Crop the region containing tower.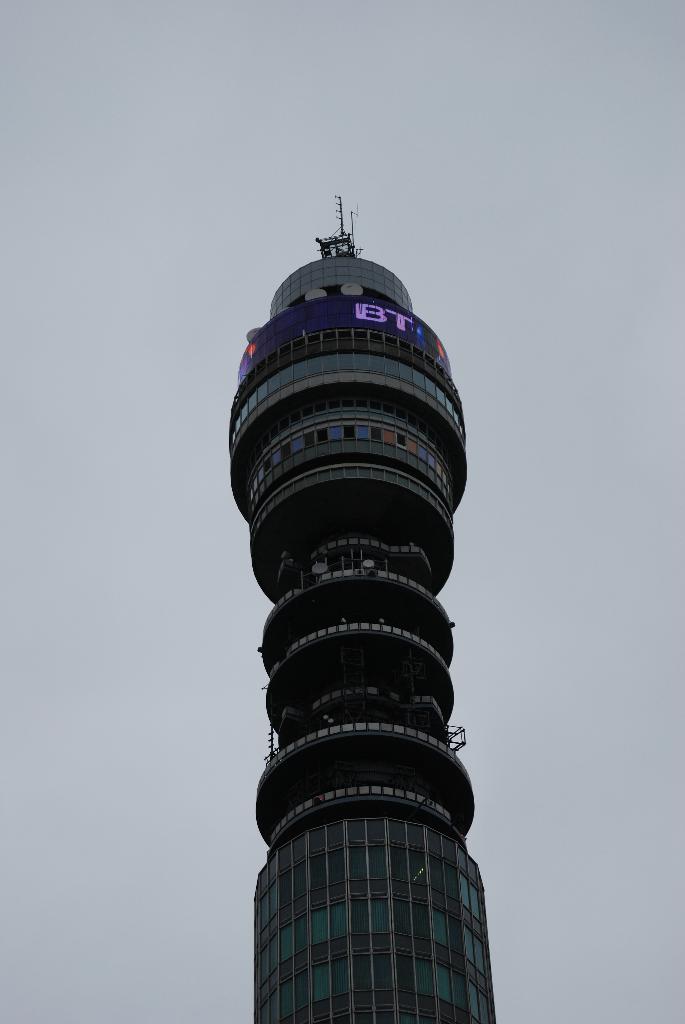
Crop region: (230, 196, 471, 1023).
